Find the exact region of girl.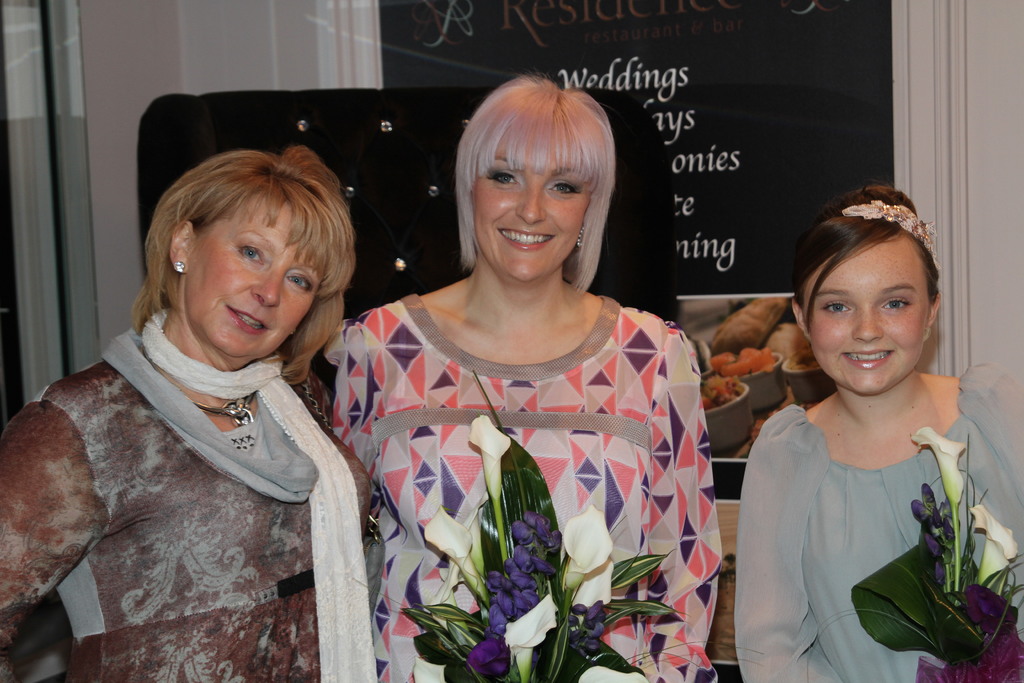
Exact region: pyautogui.locateOnScreen(0, 156, 347, 682).
